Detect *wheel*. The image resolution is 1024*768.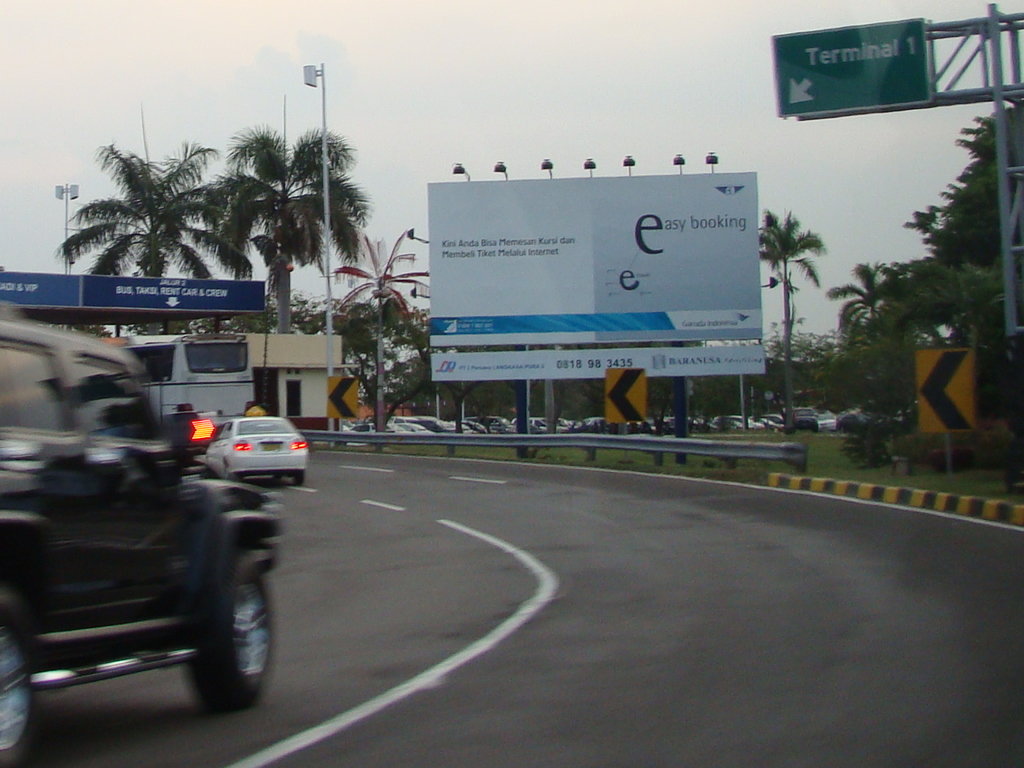
<bbox>0, 620, 49, 765</bbox>.
